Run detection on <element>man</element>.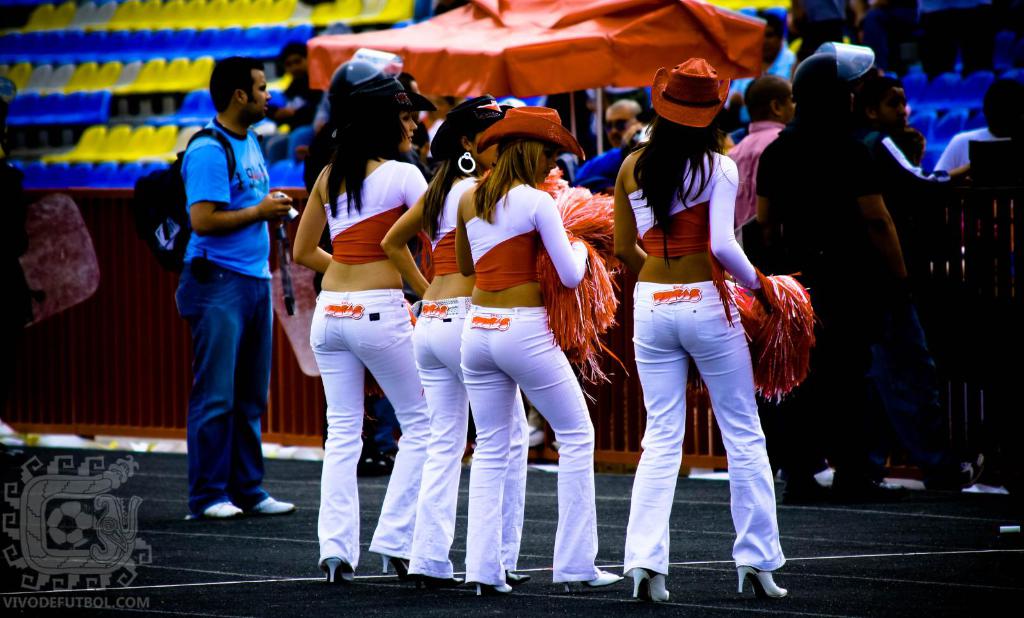
Result: 860, 82, 978, 199.
